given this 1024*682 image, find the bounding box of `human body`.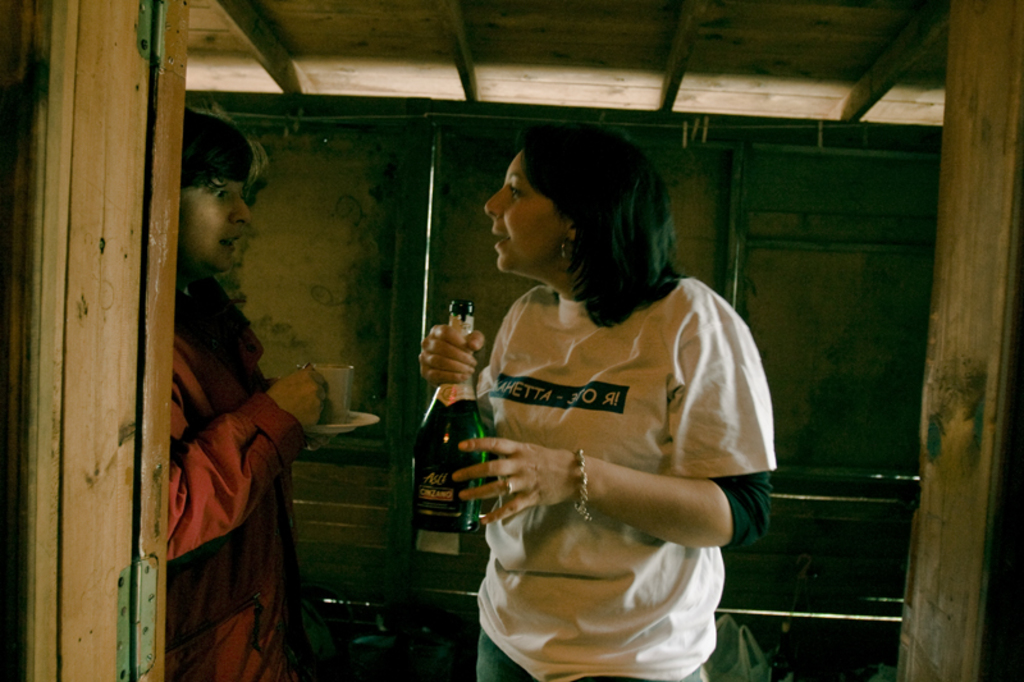
(x1=385, y1=171, x2=751, y2=681).
